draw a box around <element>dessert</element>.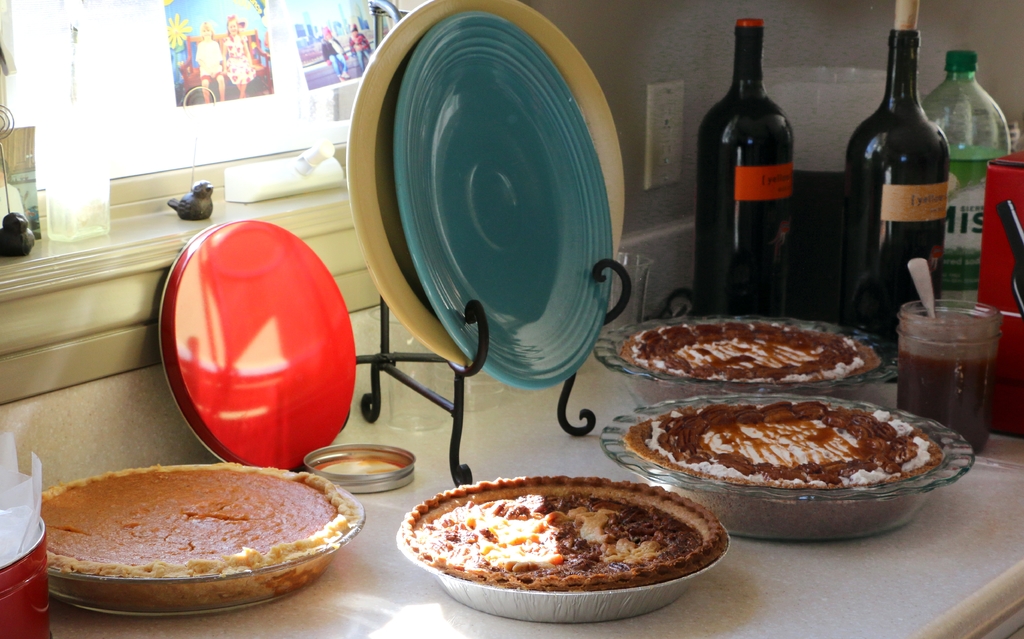
39,465,360,580.
